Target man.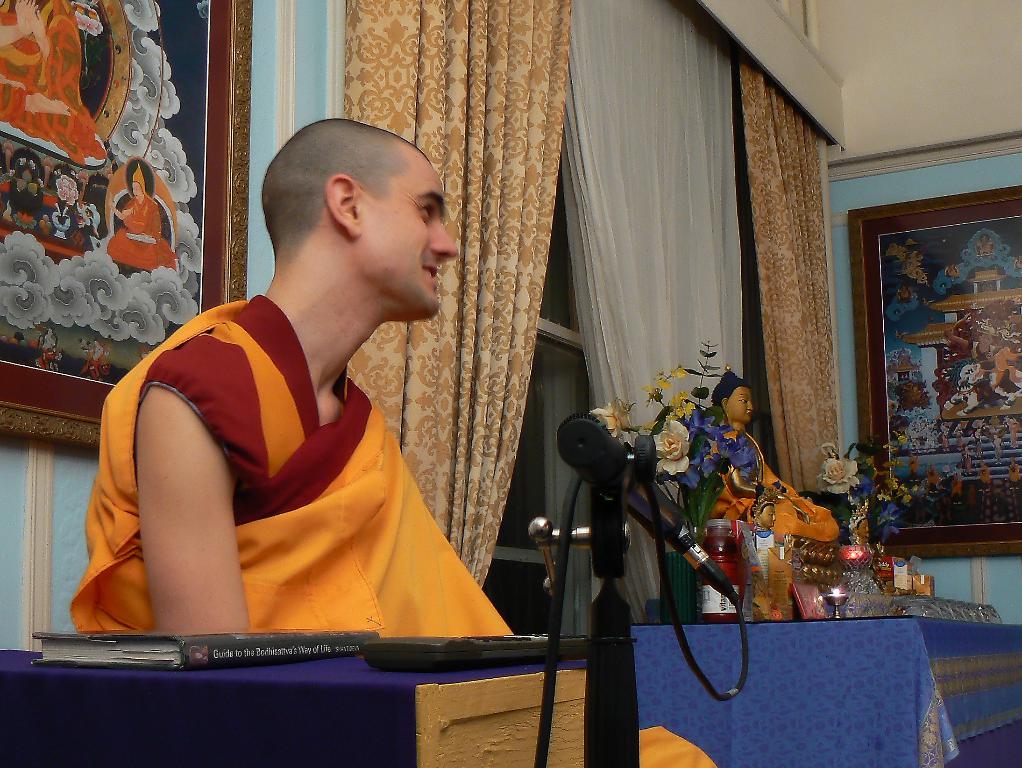
Target region: Rect(713, 369, 782, 510).
